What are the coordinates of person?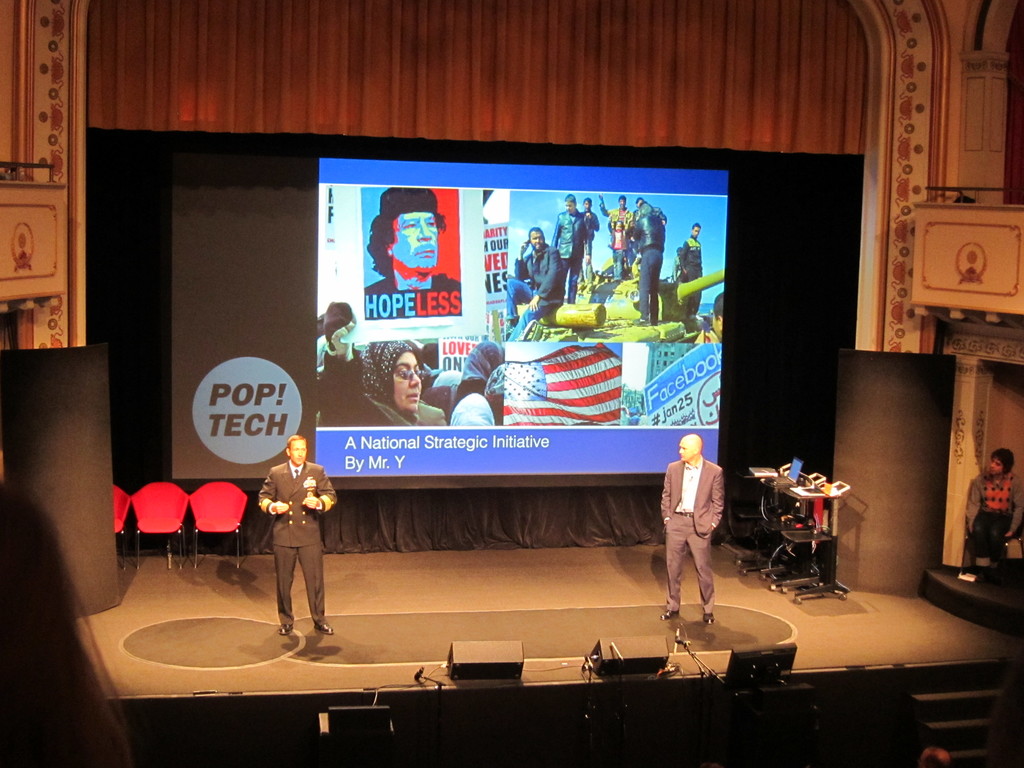
x1=604, y1=212, x2=633, y2=285.
